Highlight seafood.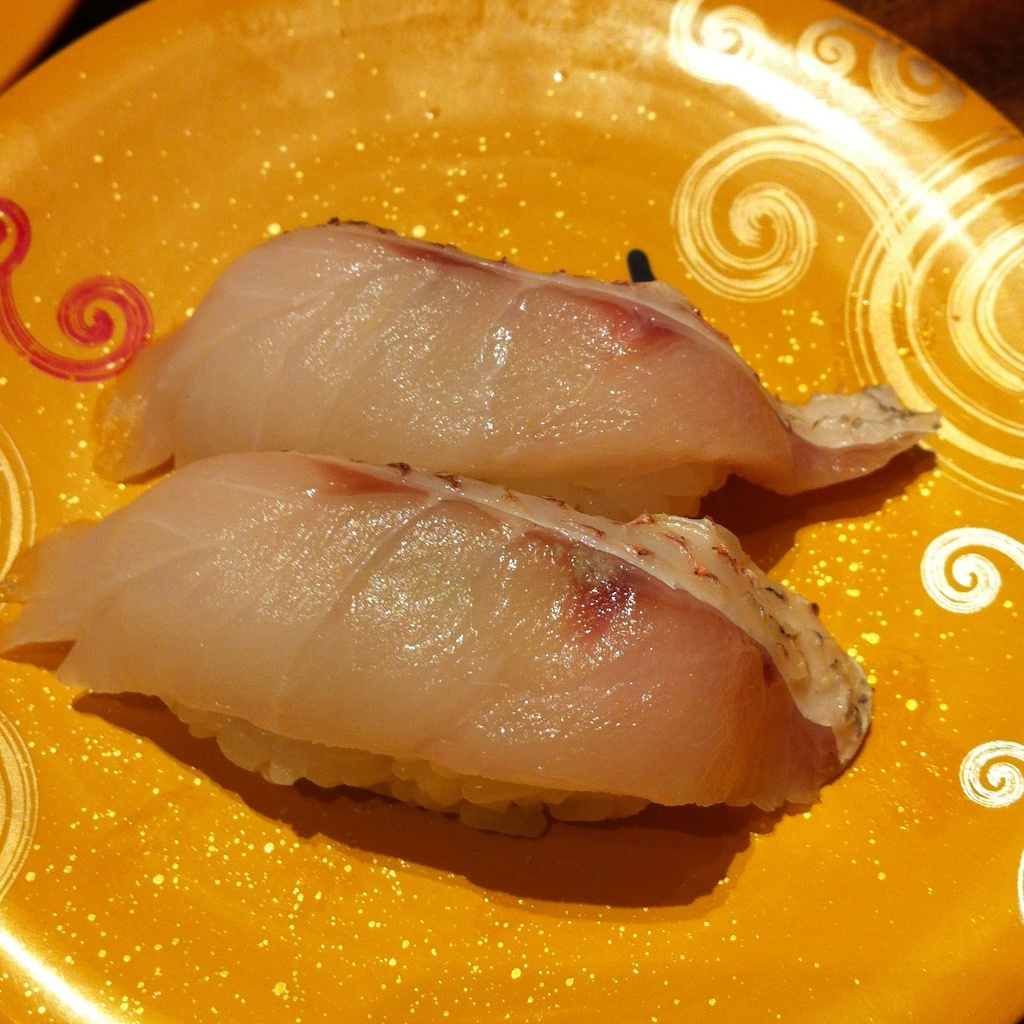
Highlighted region: box(92, 207, 931, 529).
